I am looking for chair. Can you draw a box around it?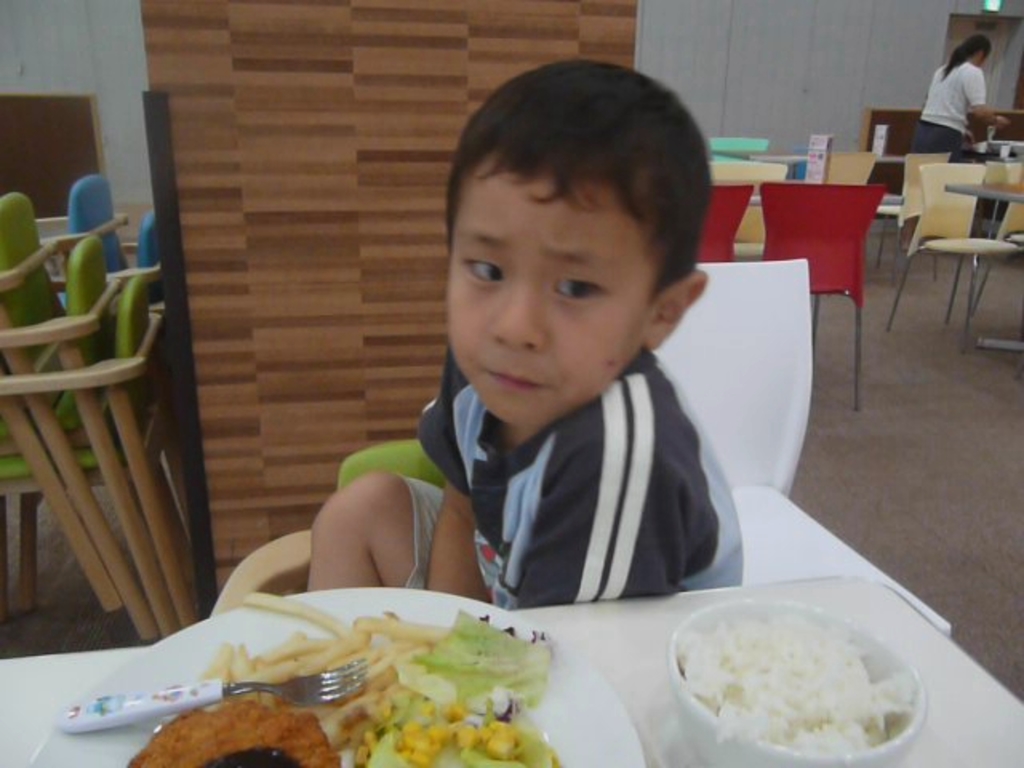
Sure, the bounding box is [x1=968, y1=198, x2=1022, y2=328].
